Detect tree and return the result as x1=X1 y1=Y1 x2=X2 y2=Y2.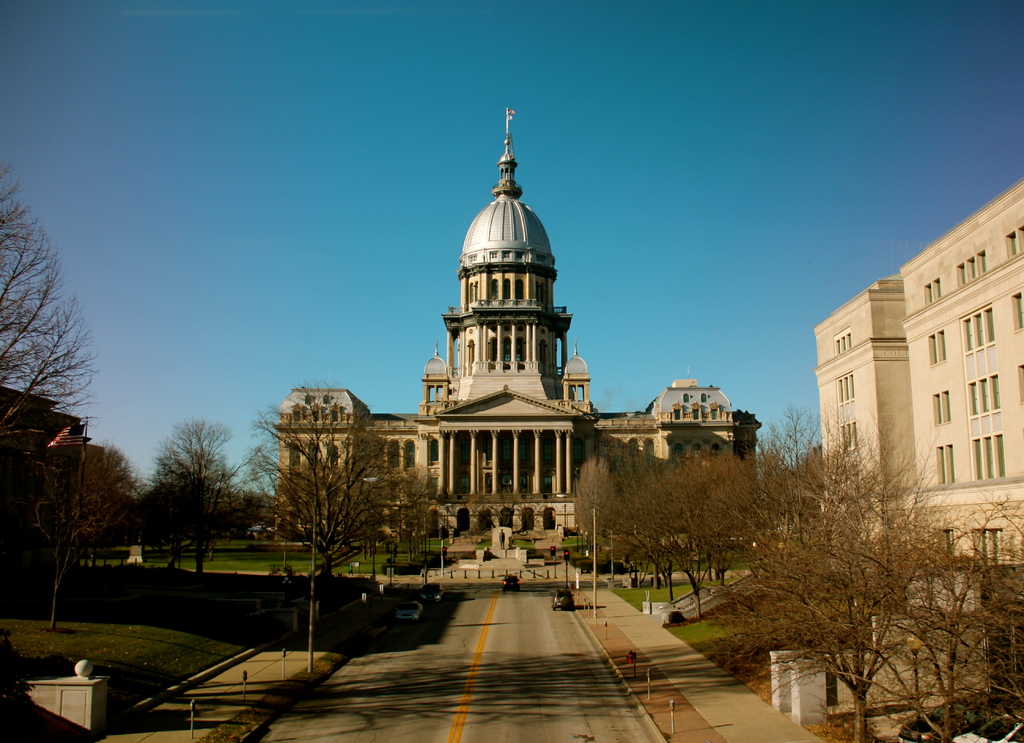
x1=551 y1=455 x2=675 y2=580.
